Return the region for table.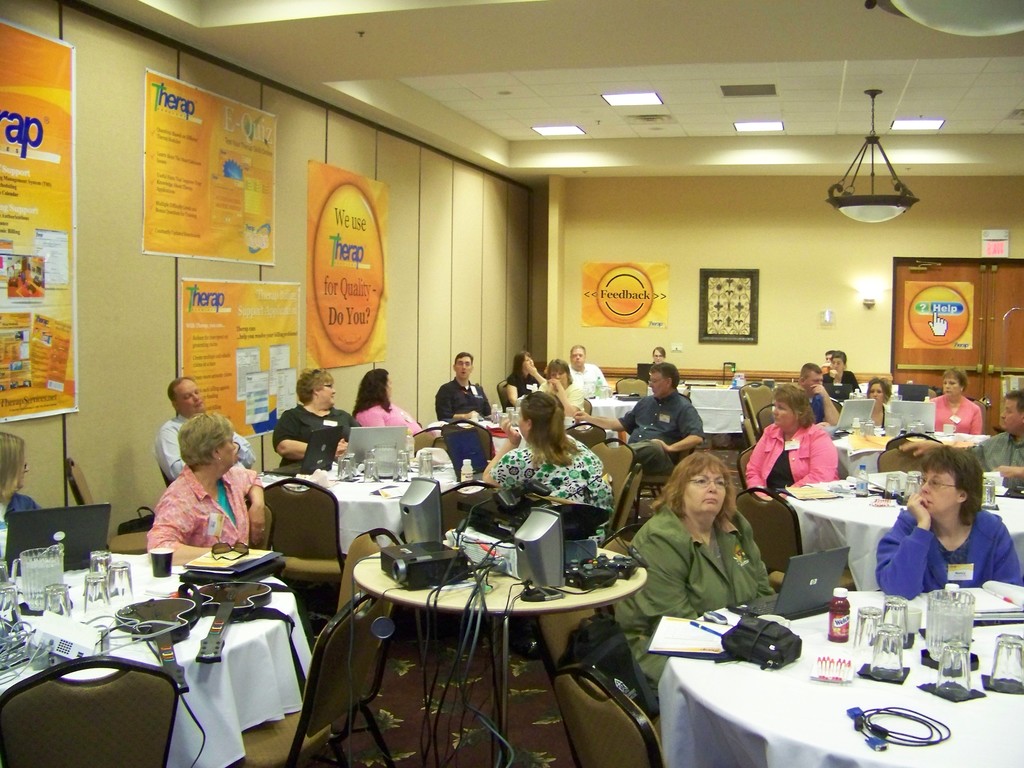
rect(333, 534, 655, 744).
